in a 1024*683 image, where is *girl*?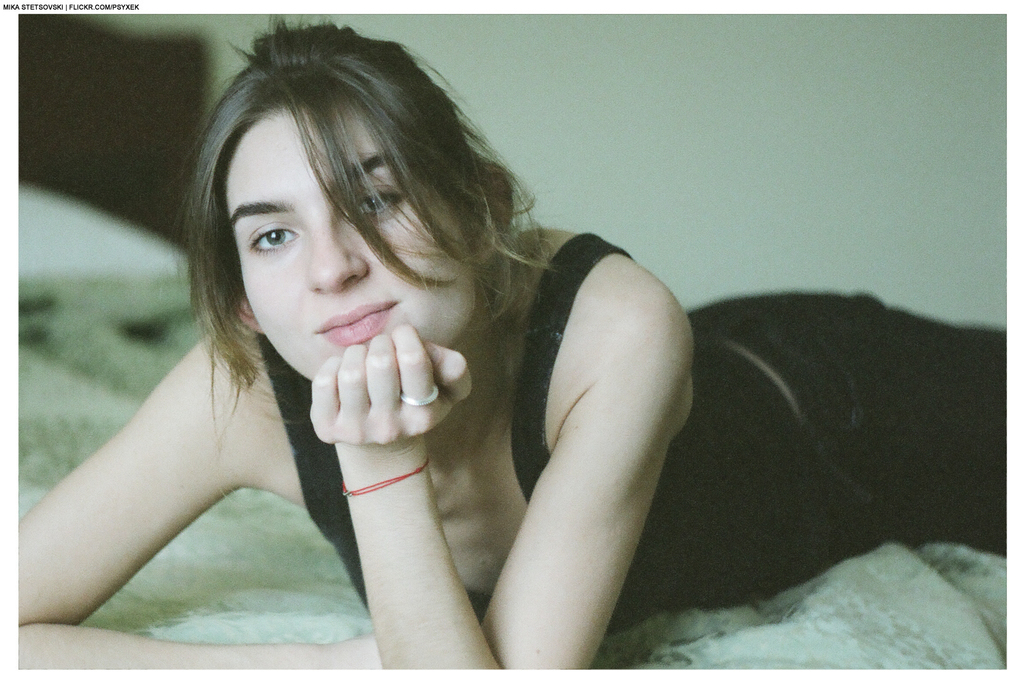
{"left": 10, "top": 6, "right": 1007, "bottom": 668}.
